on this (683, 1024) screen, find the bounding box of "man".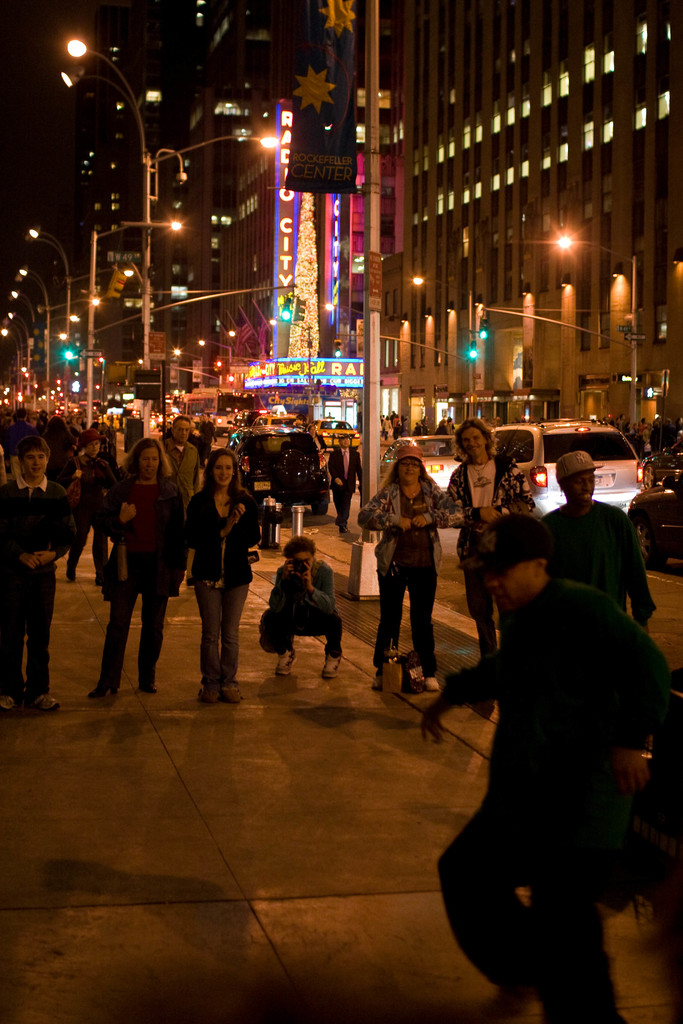
Bounding box: [x1=537, y1=449, x2=652, y2=634].
